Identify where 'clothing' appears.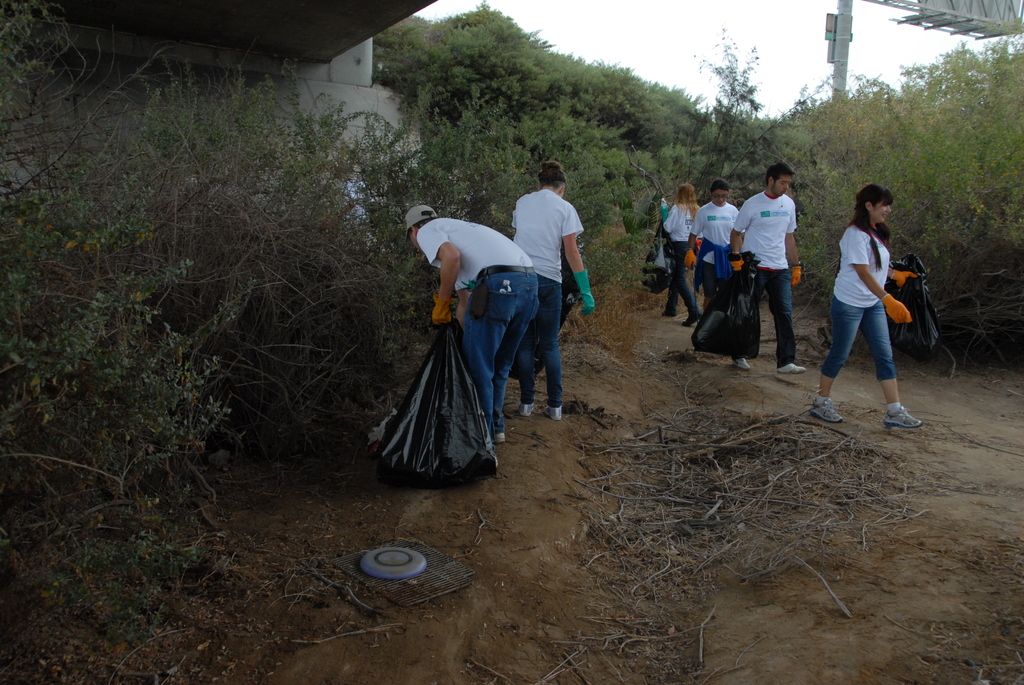
Appears at box=[820, 223, 899, 381].
